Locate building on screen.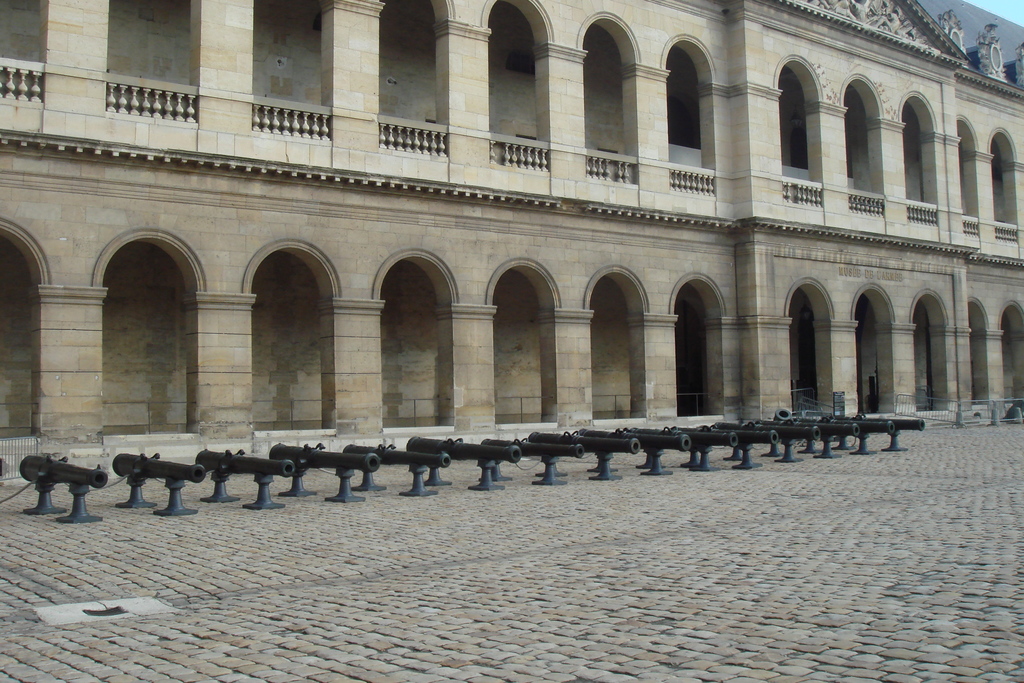
On screen at [0,0,1023,488].
